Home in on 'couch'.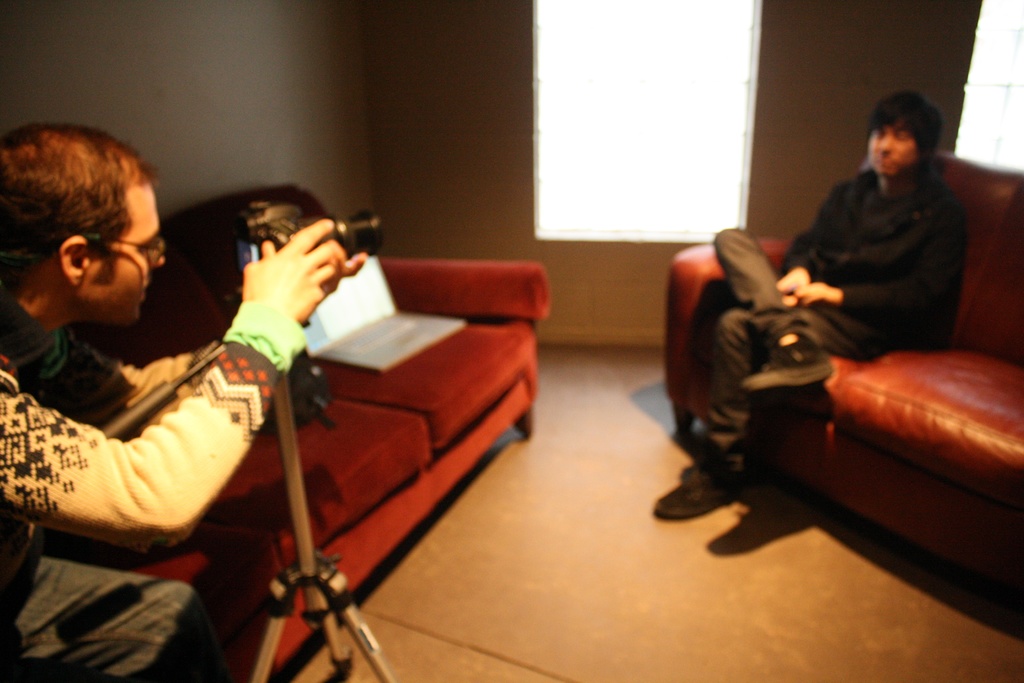
Homed in at x1=666 y1=191 x2=1020 y2=595.
